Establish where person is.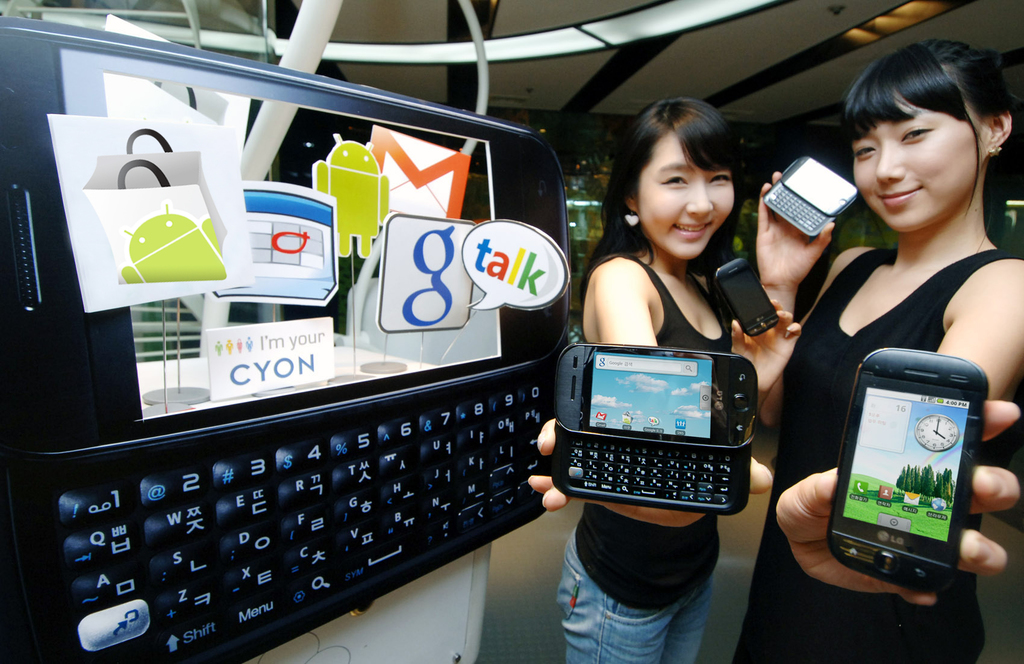
Established at box=[524, 83, 804, 663].
